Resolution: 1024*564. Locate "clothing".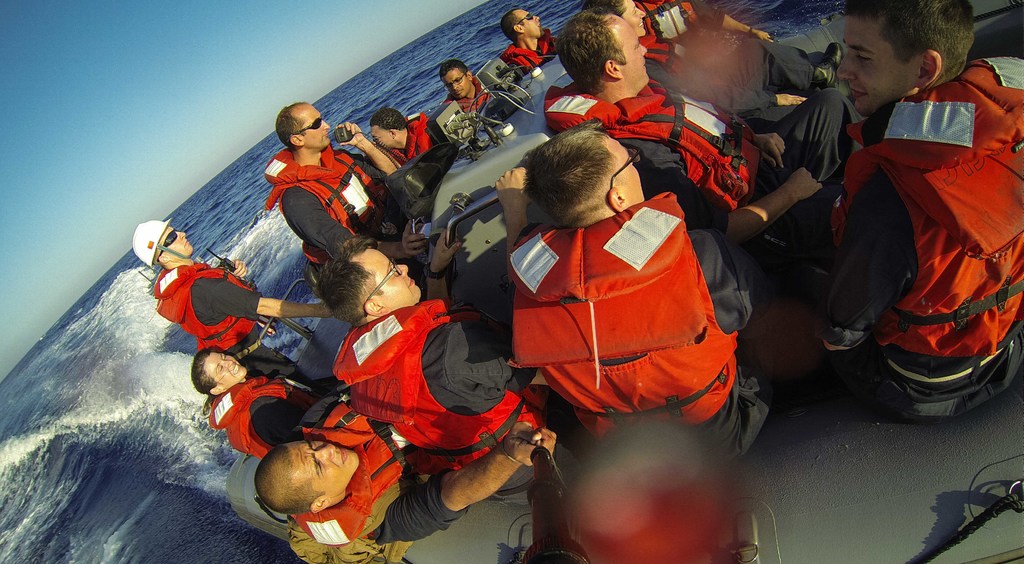
detection(525, 216, 738, 387).
